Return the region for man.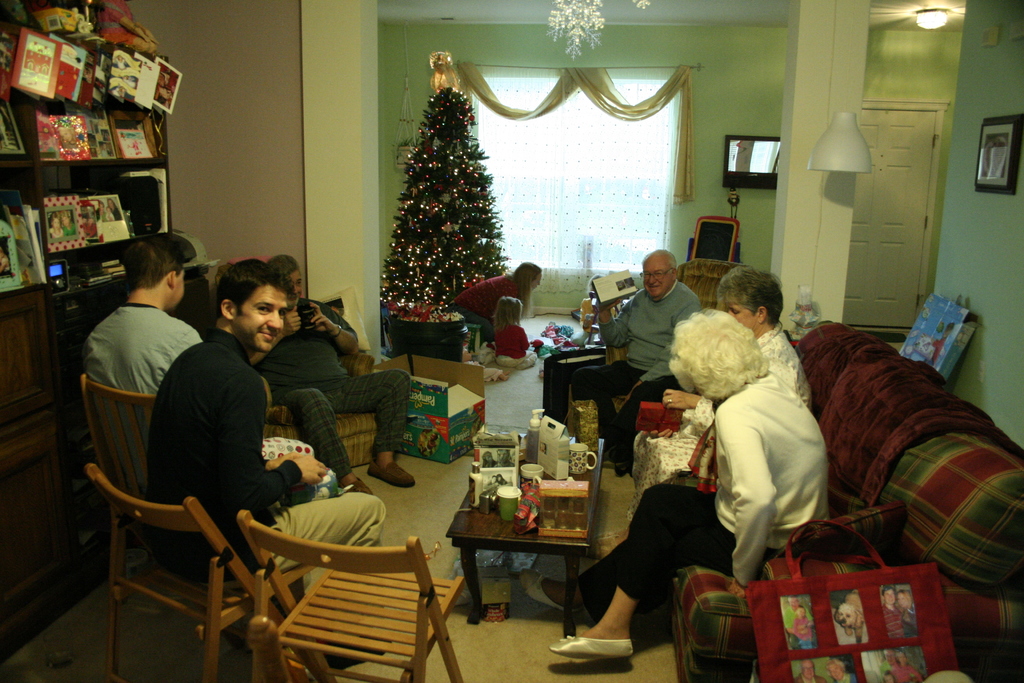
box=[569, 252, 701, 472].
